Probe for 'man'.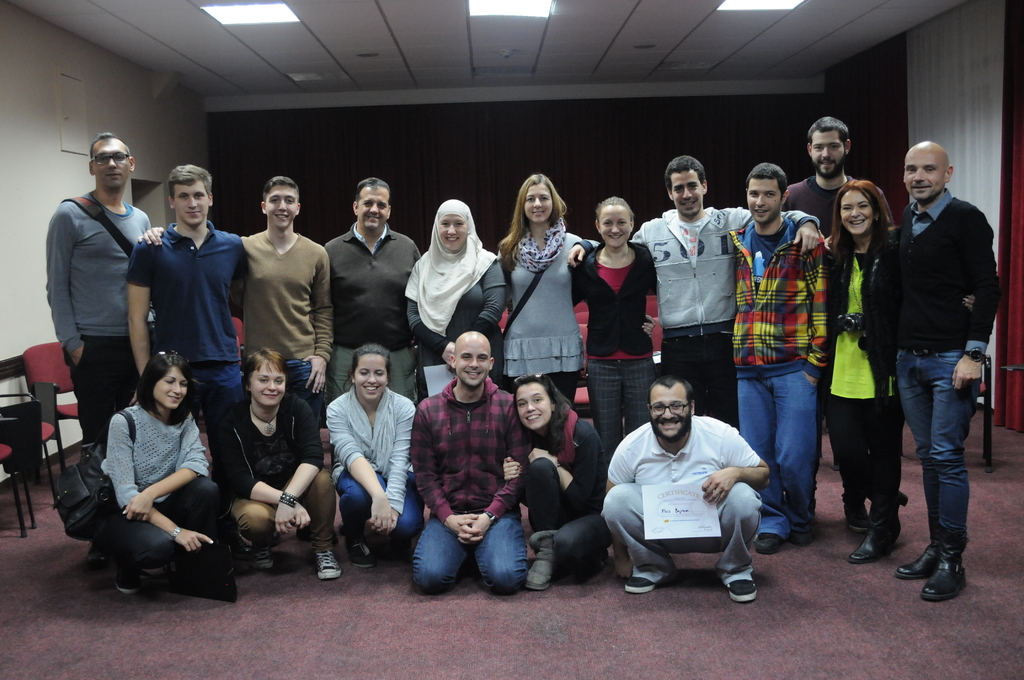
Probe result: [140,177,336,478].
